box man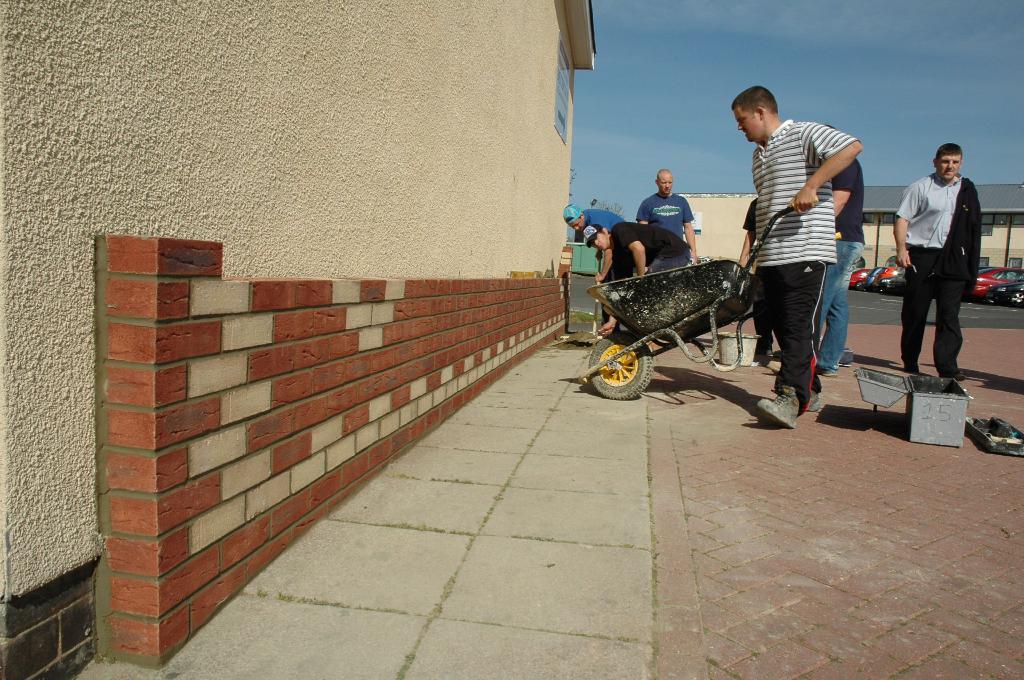
[640,164,703,264]
